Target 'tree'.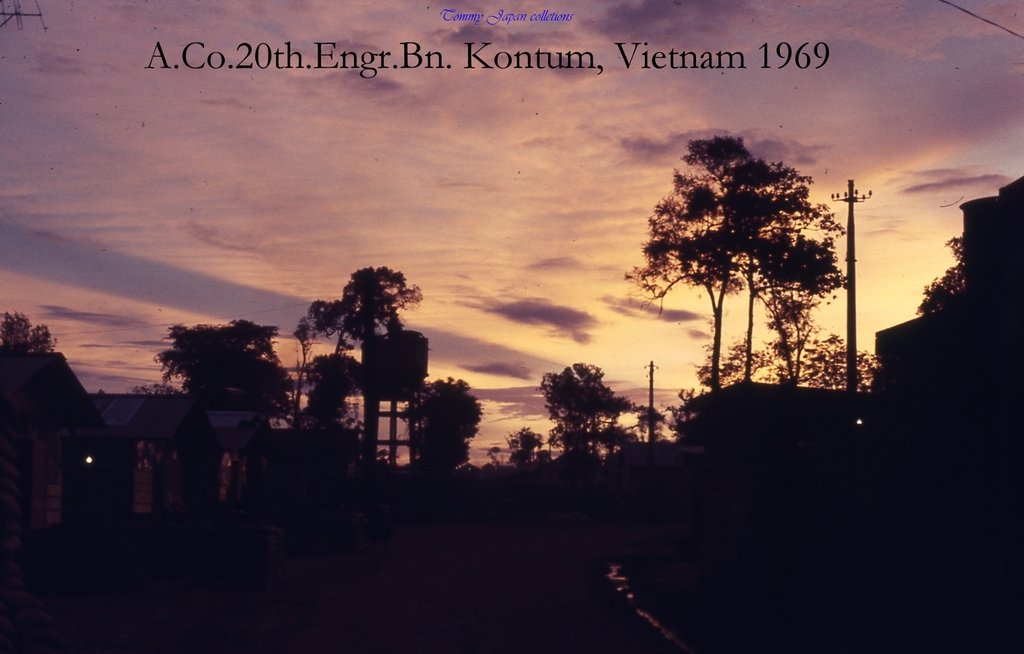
Target region: {"x1": 0, "y1": 307, "x2": 59, "y2": 357}.
